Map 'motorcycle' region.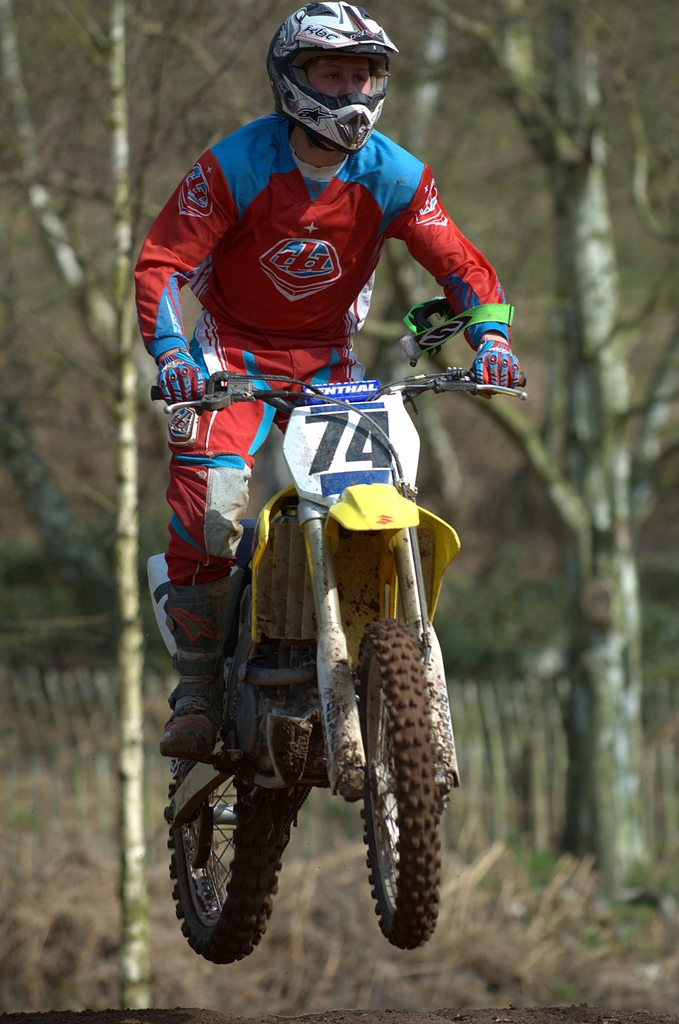
Mapped to {"left": 145, "top": 295, "right": 495, "bottom": 984}.
